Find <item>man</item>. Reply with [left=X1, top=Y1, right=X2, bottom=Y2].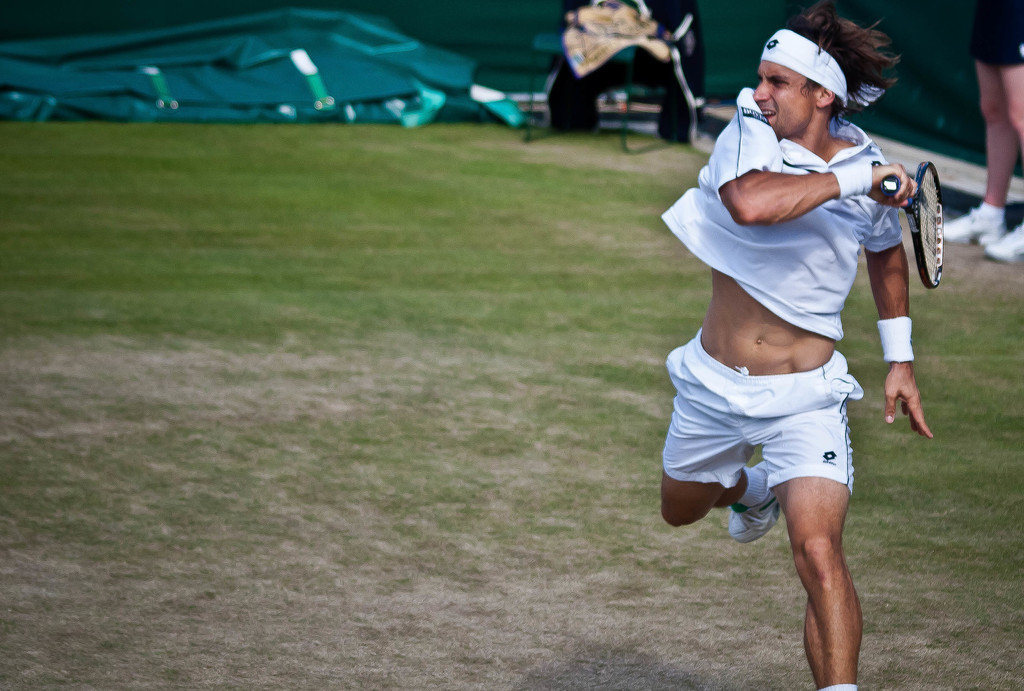
[left=659, top=13, right=937, bottom=690].
